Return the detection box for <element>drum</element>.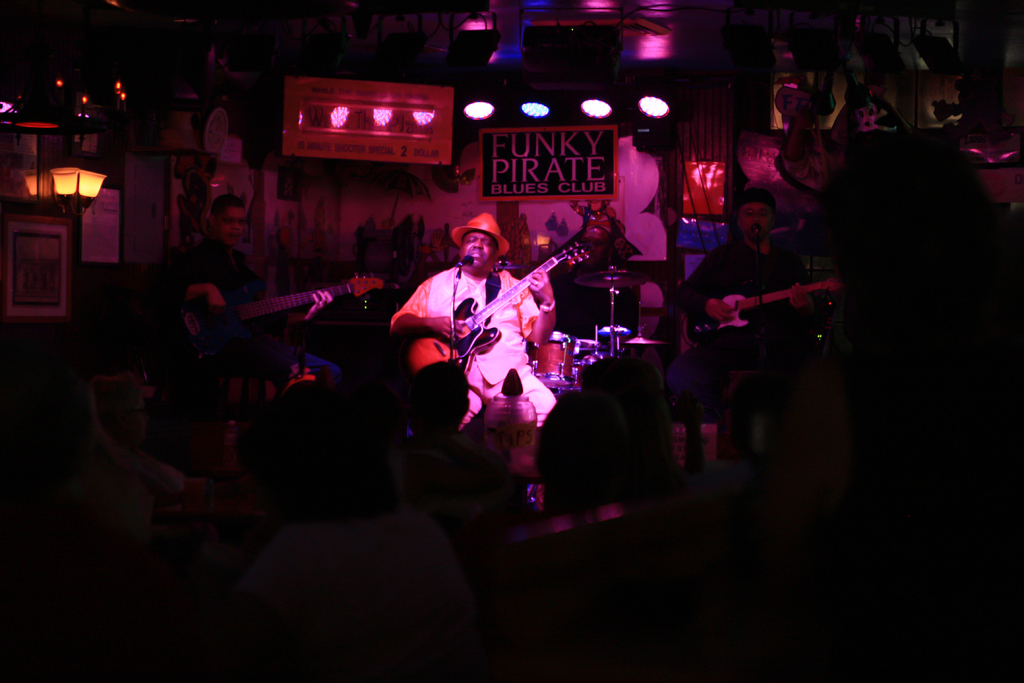
bbox(532, 331, 577, 390).
